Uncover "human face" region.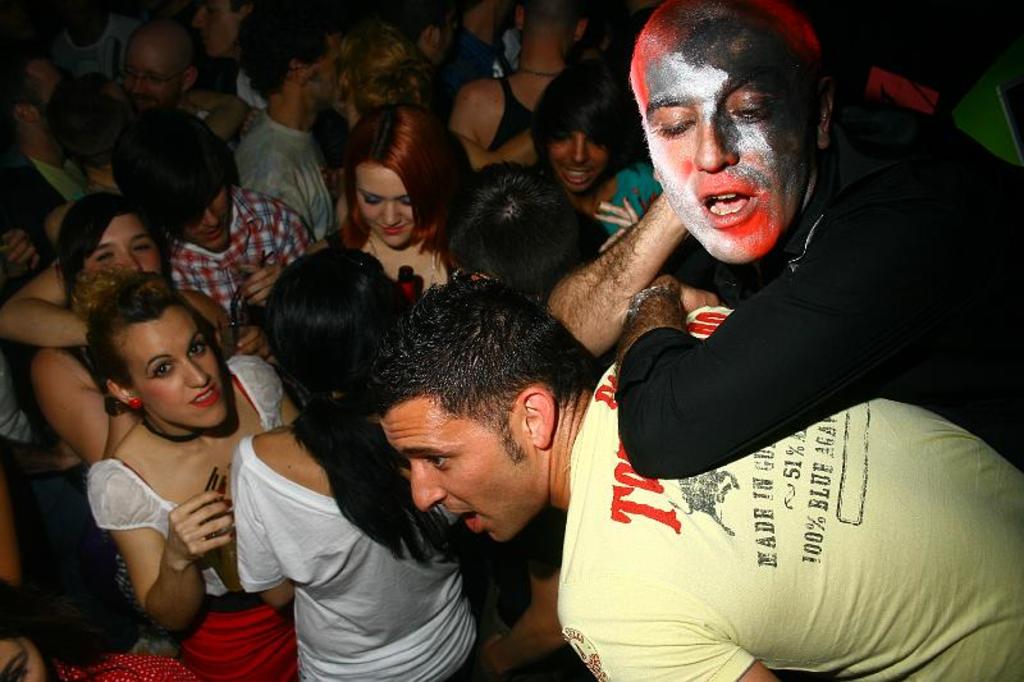
Uncovered: {"left": 169, "top": 187, "right": 236, "bottom": 250}.
